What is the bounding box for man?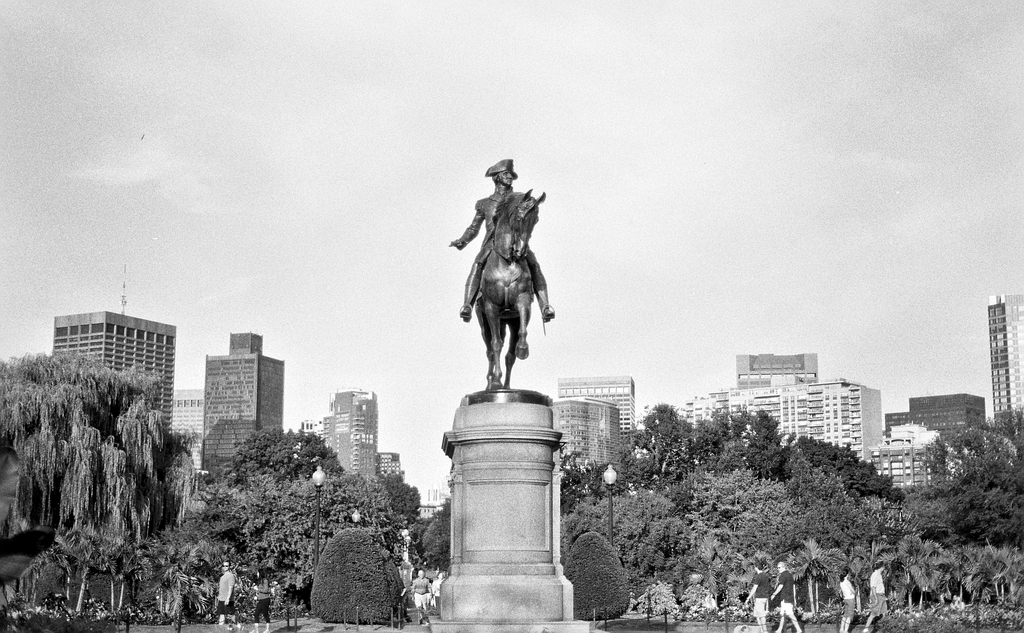
{"x1": 451, "y1": 158, "x2": 554, "y2": 327}.
